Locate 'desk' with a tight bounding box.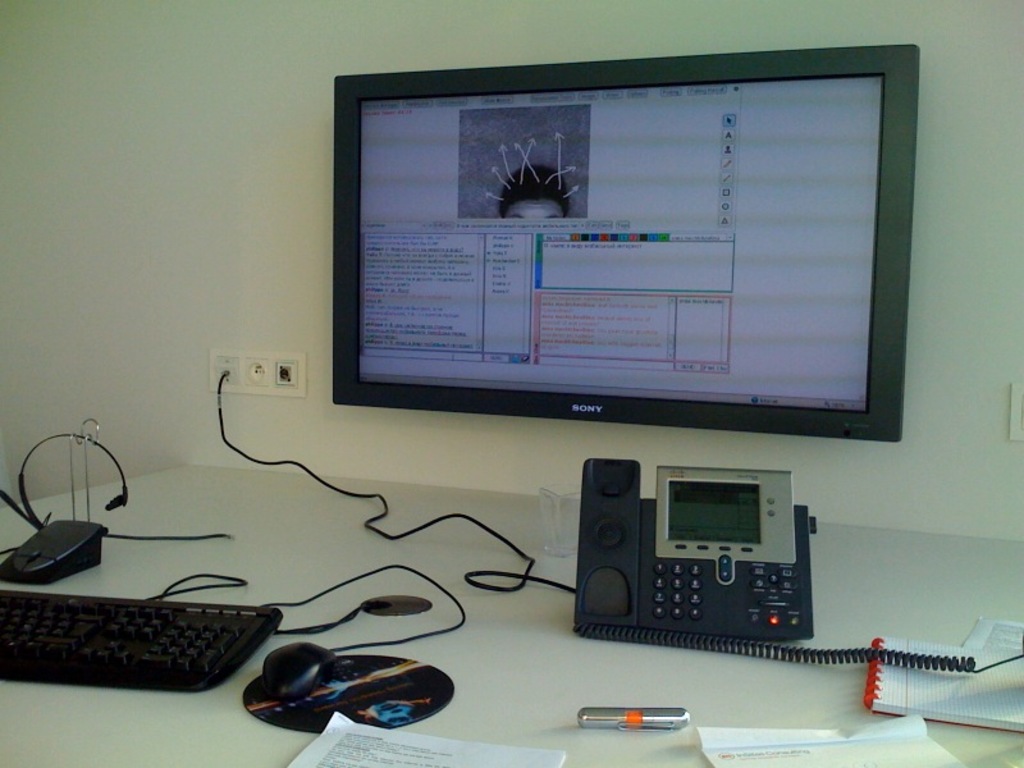
[left=0, top=462, right=1023, bottom=767].
